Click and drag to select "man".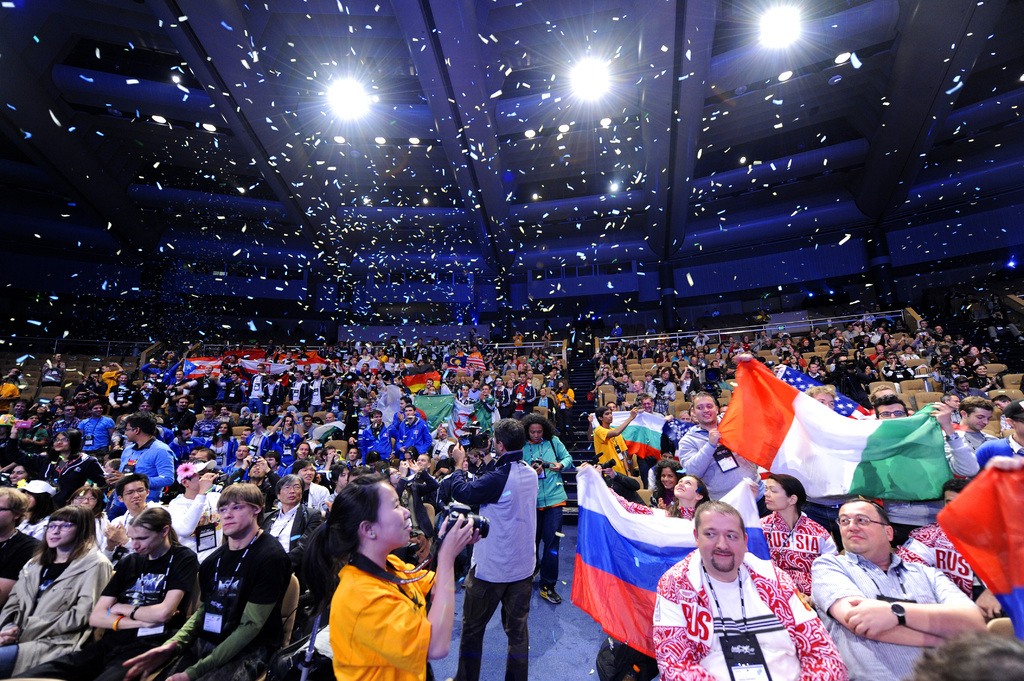
Selection: {"left": 0, "top": 487, "right": 43, "bottom": 605}.
